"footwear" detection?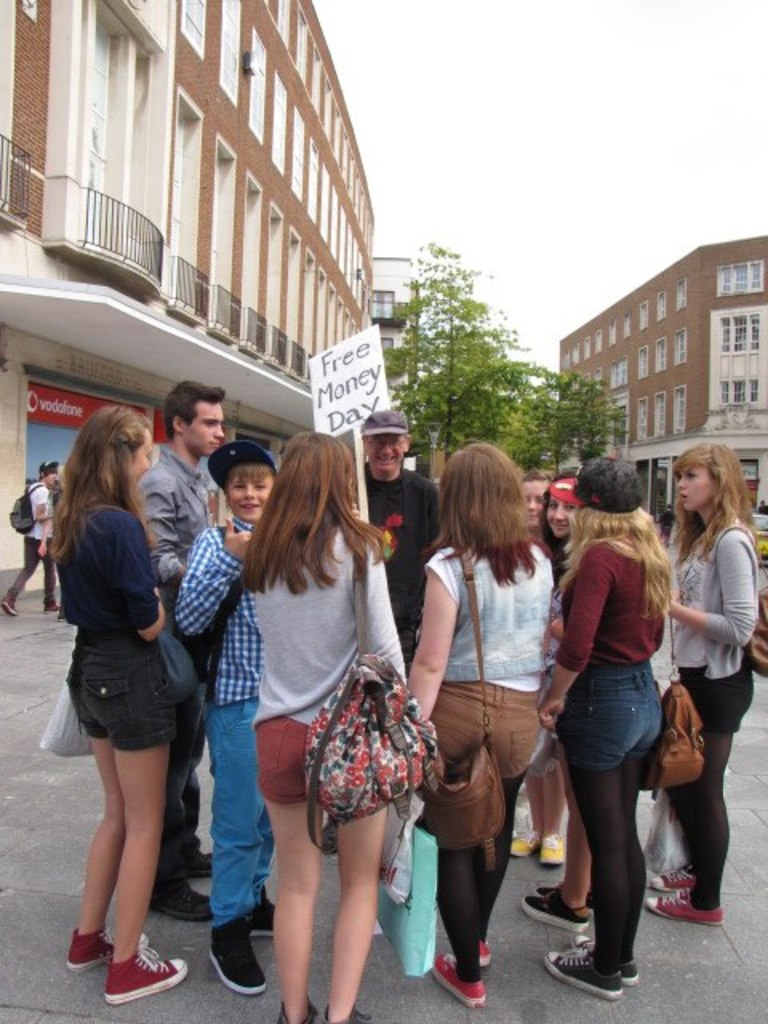
[left=461, top=934, right=488, bottom=962]
